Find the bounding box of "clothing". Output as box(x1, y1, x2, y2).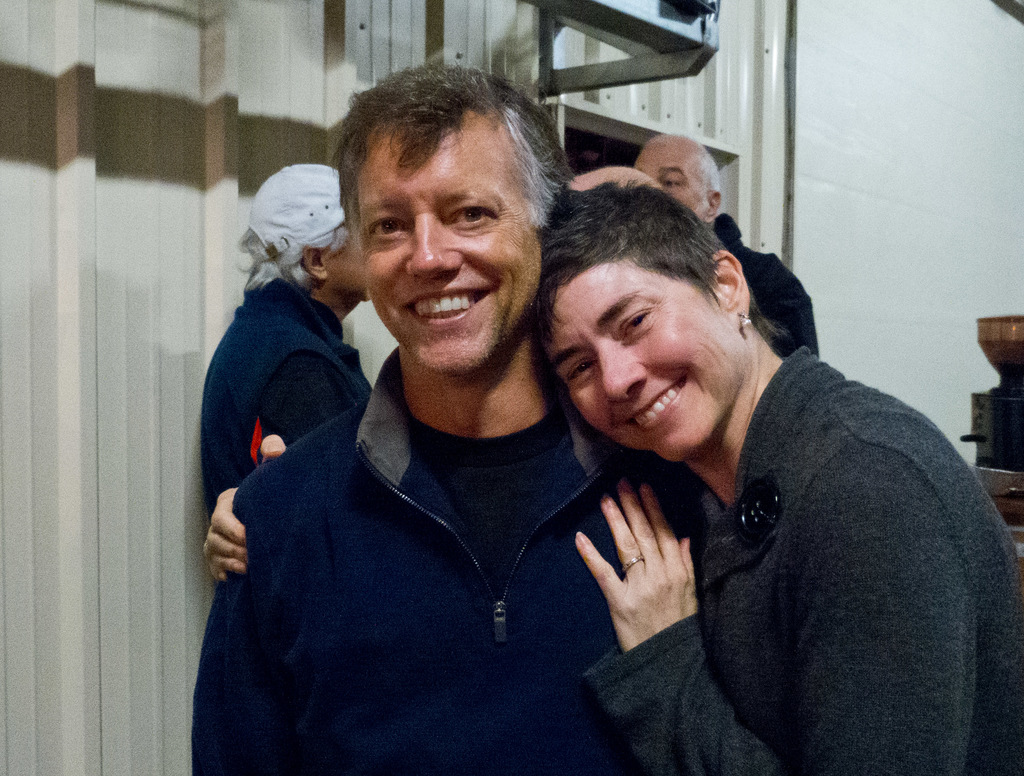
box(189, 344, 686, 775).
